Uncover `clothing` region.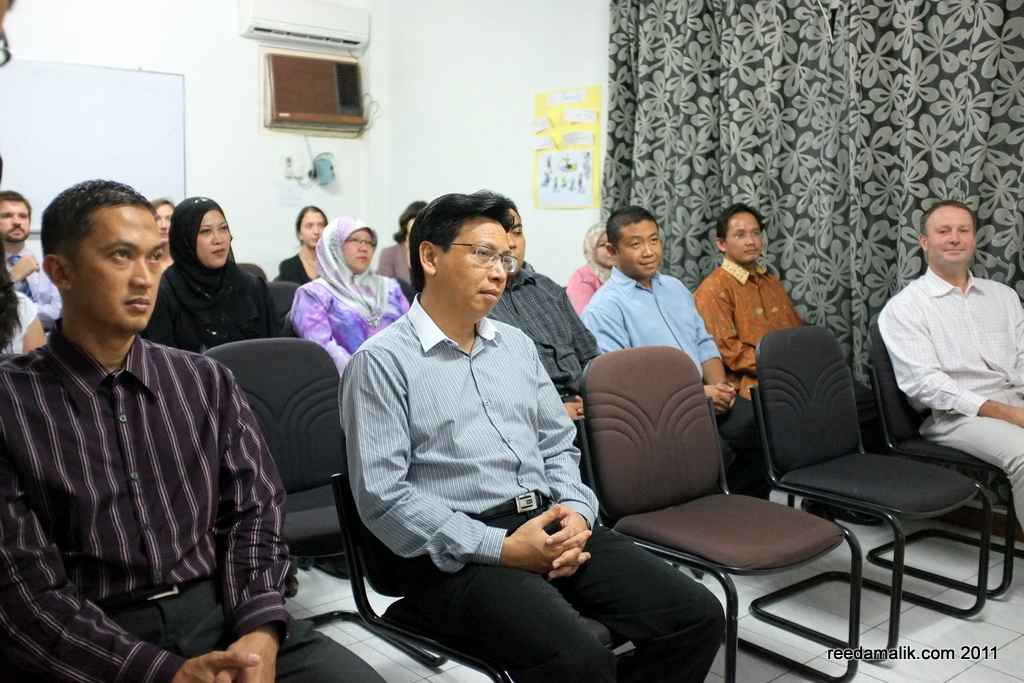
Uncovered: <region>877, 267, 1023, 536</region>.
